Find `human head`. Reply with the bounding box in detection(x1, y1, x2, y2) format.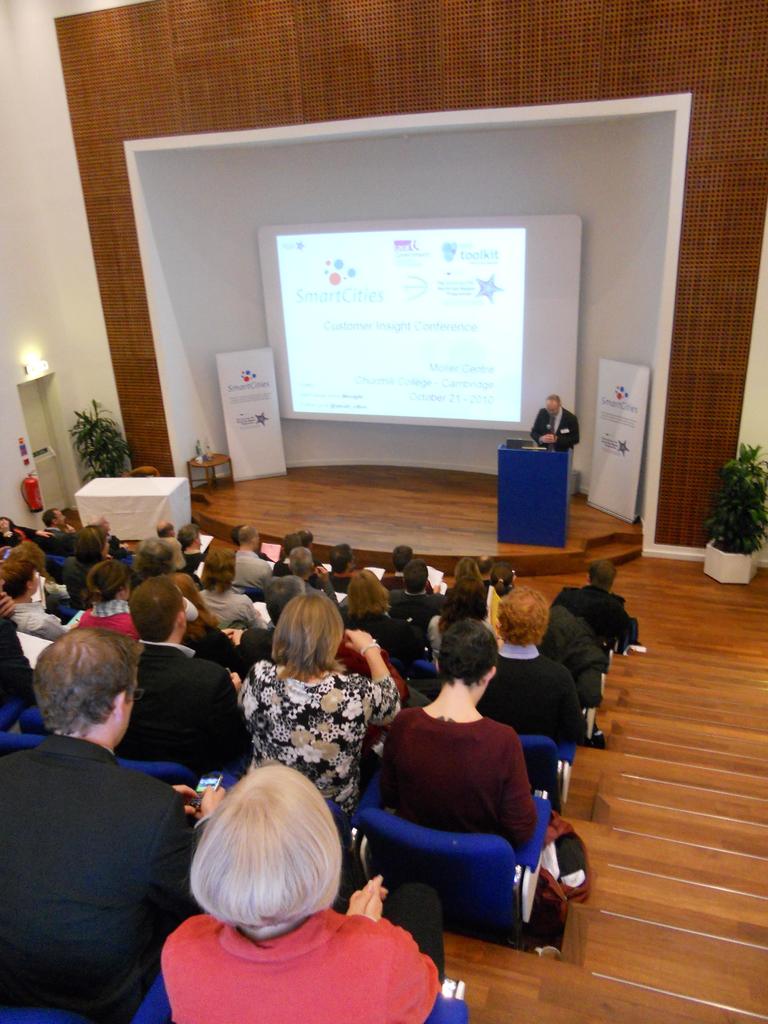
detection(398, 556, 428, 586).
